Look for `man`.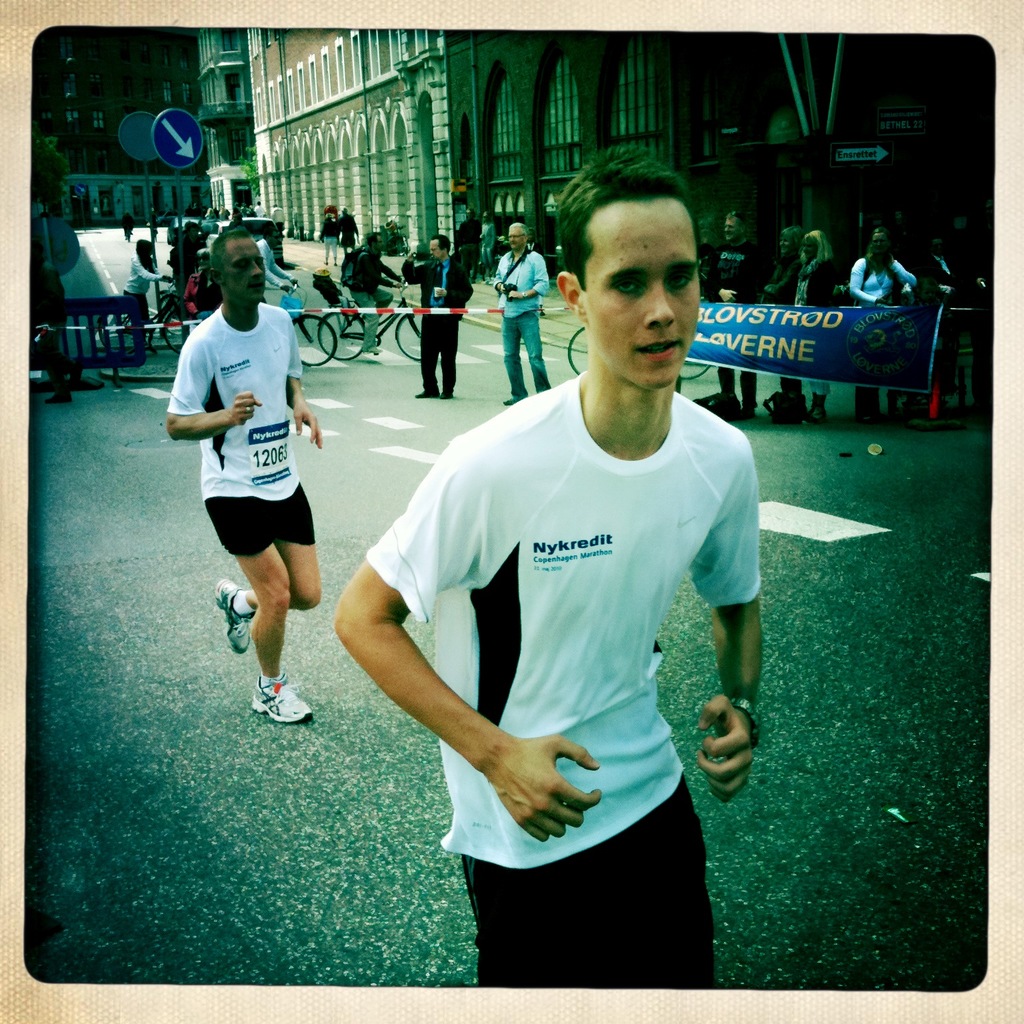
Found: box(165, 228, 319, 723).
